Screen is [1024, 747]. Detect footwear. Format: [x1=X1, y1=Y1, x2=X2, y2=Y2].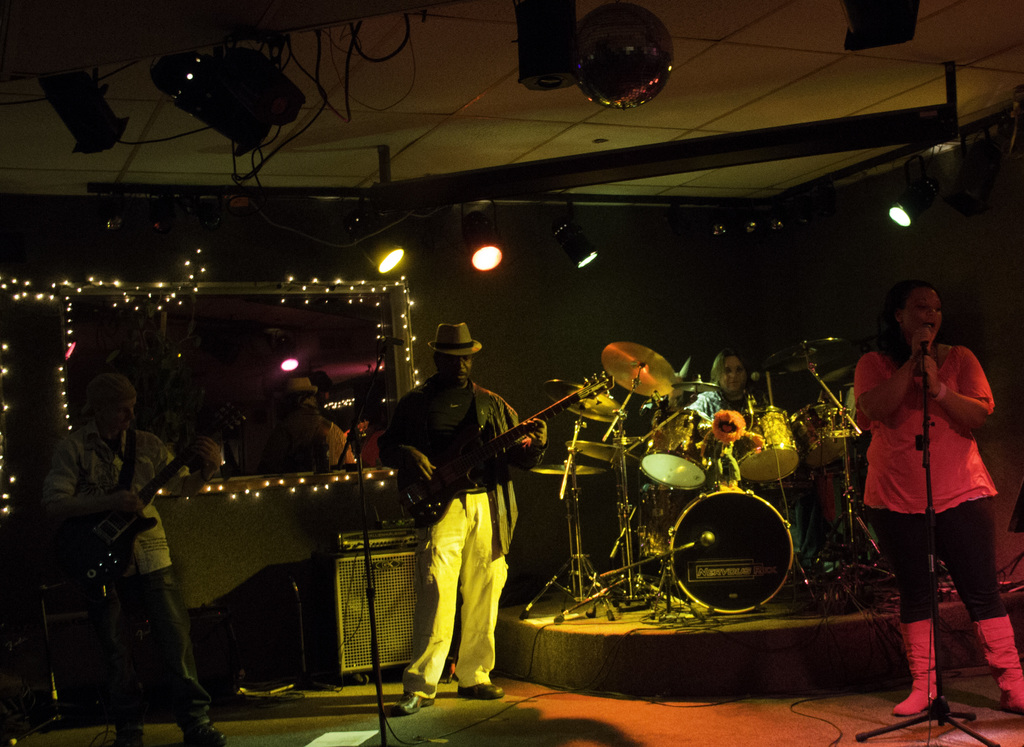
[x1=973, y1=619, x2=1023, y2=709].
